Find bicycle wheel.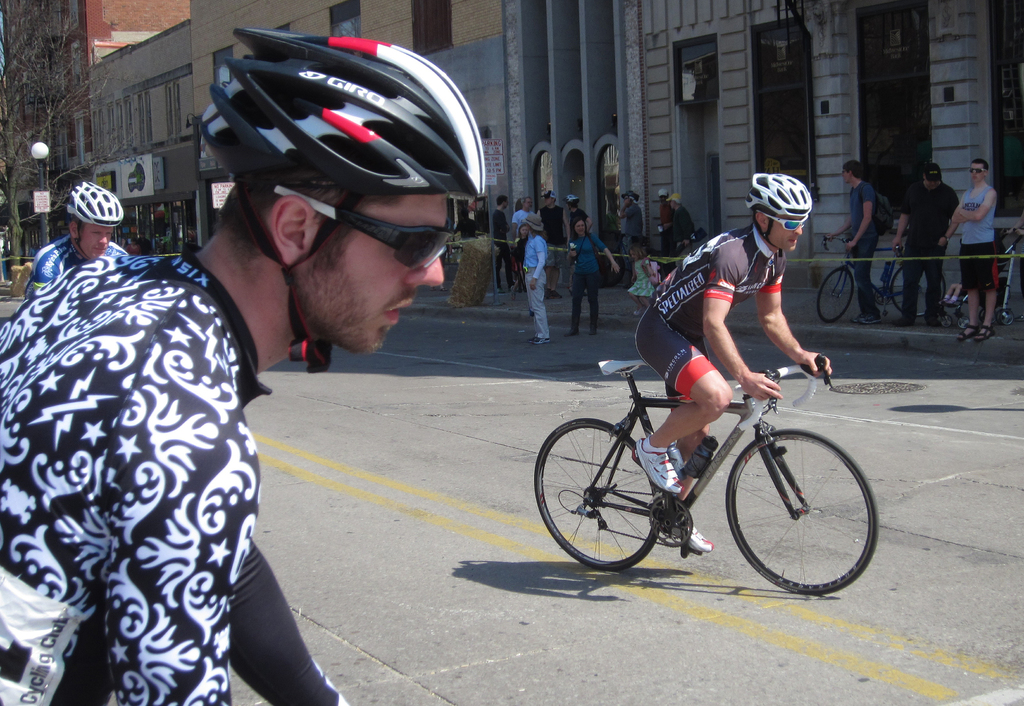
Rect(817, 262, 855, 322).
